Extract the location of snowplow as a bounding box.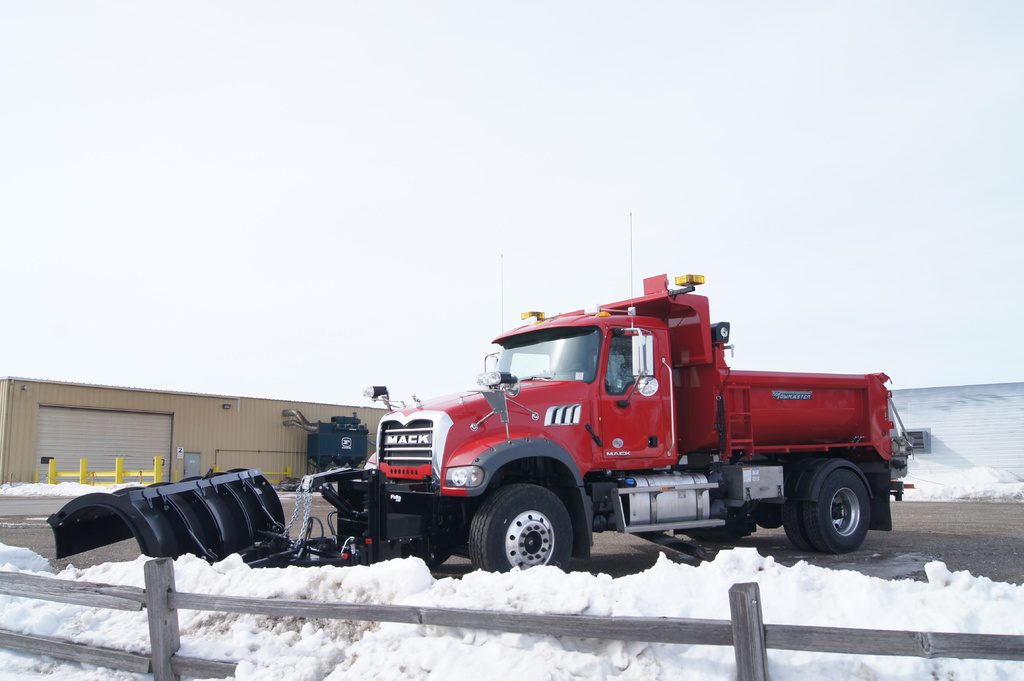
{"x1": 45, "y1": 212, "x2": 915, "y2": 574}.
